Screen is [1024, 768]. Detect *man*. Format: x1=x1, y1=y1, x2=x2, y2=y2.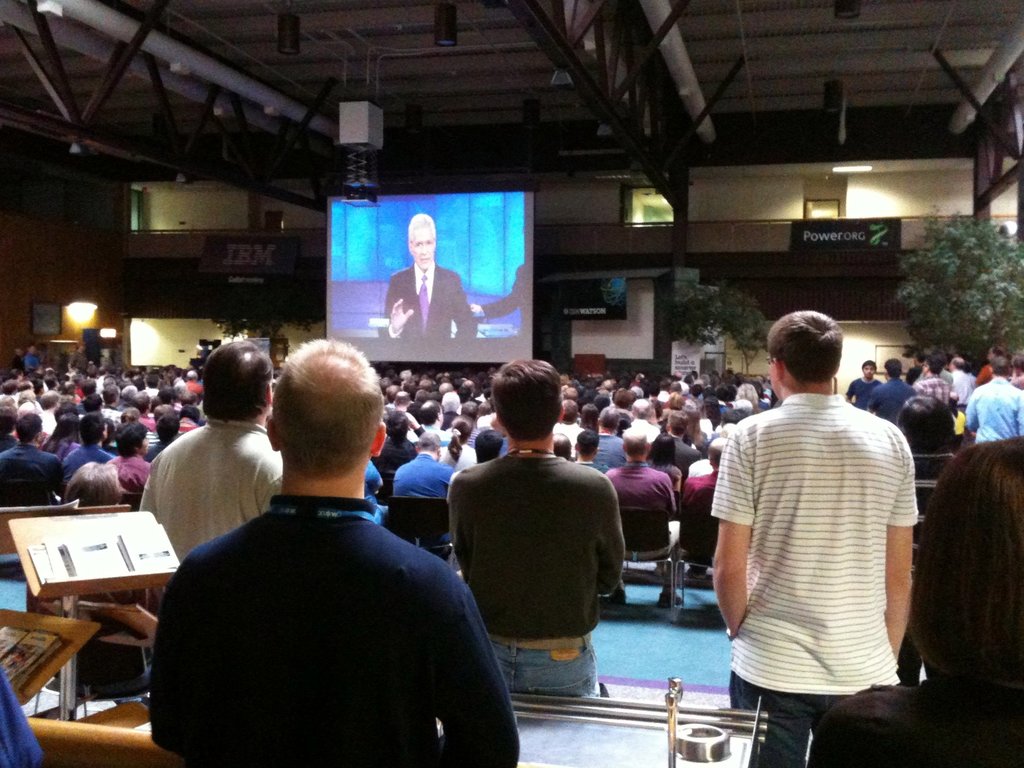
x1=103, y1=428, x2=152, y2=509.
